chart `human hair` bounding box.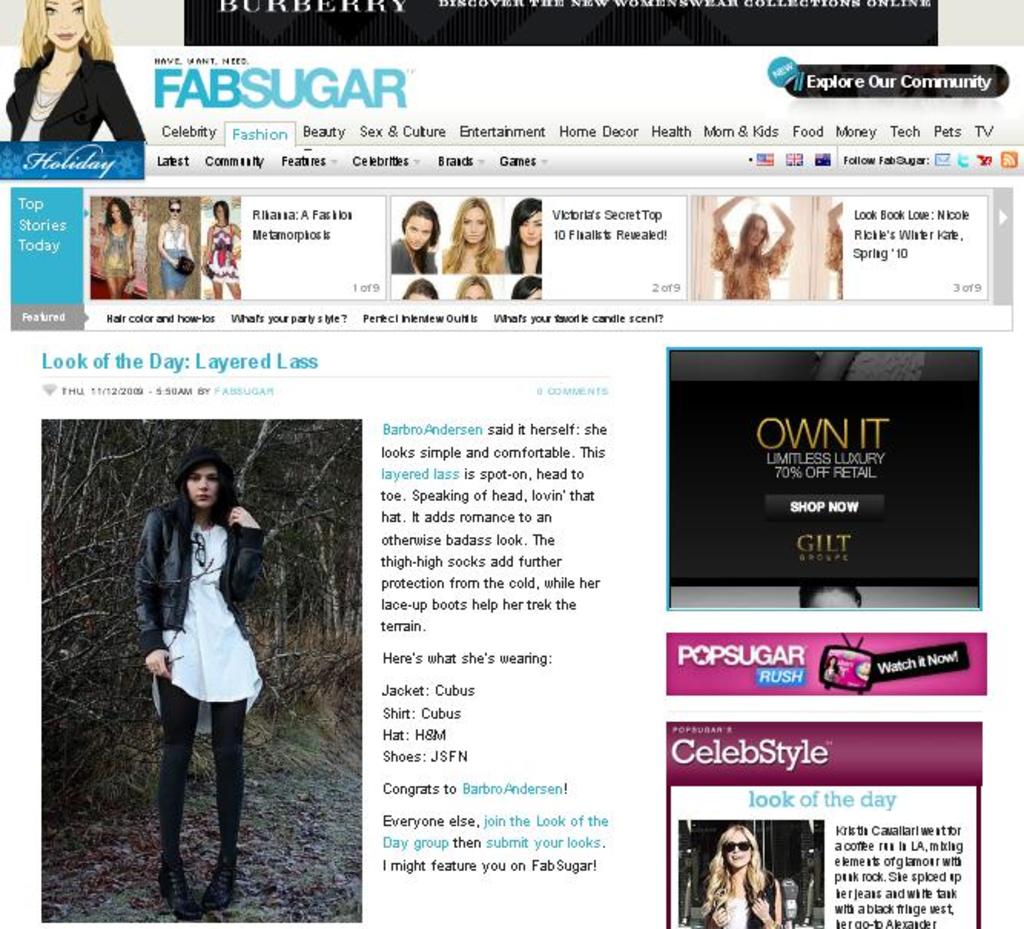
Charted: <region>402, 279, 438, 303</region>.
